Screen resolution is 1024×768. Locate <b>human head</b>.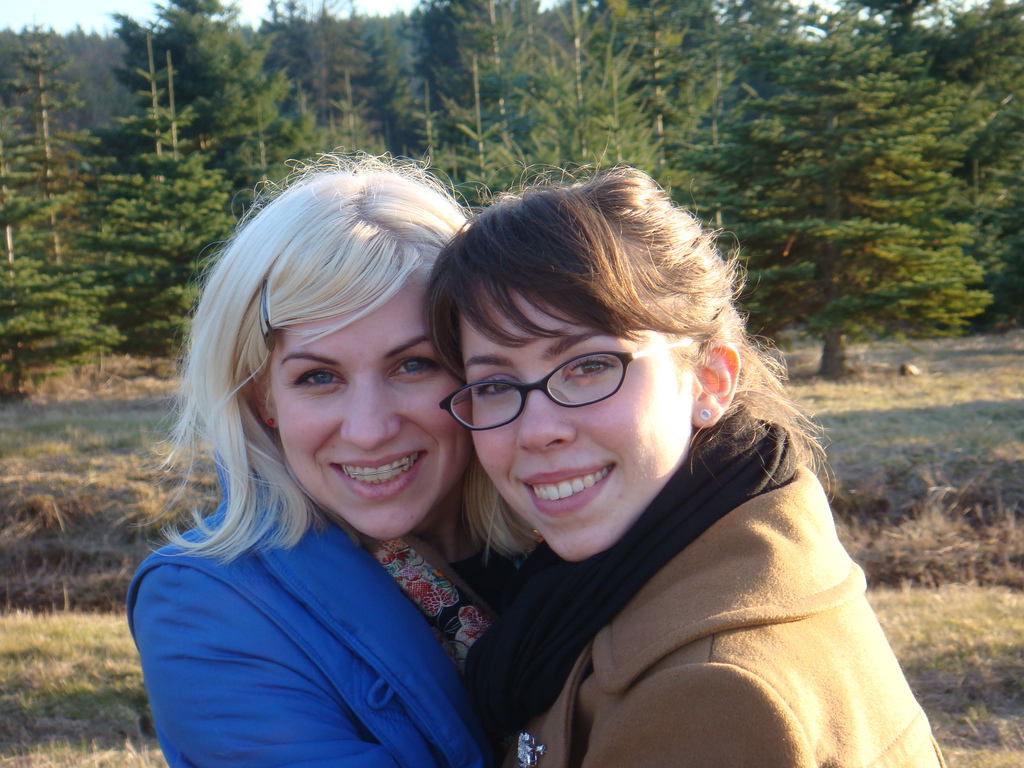
l=414, t=181, r=764, b=537.
